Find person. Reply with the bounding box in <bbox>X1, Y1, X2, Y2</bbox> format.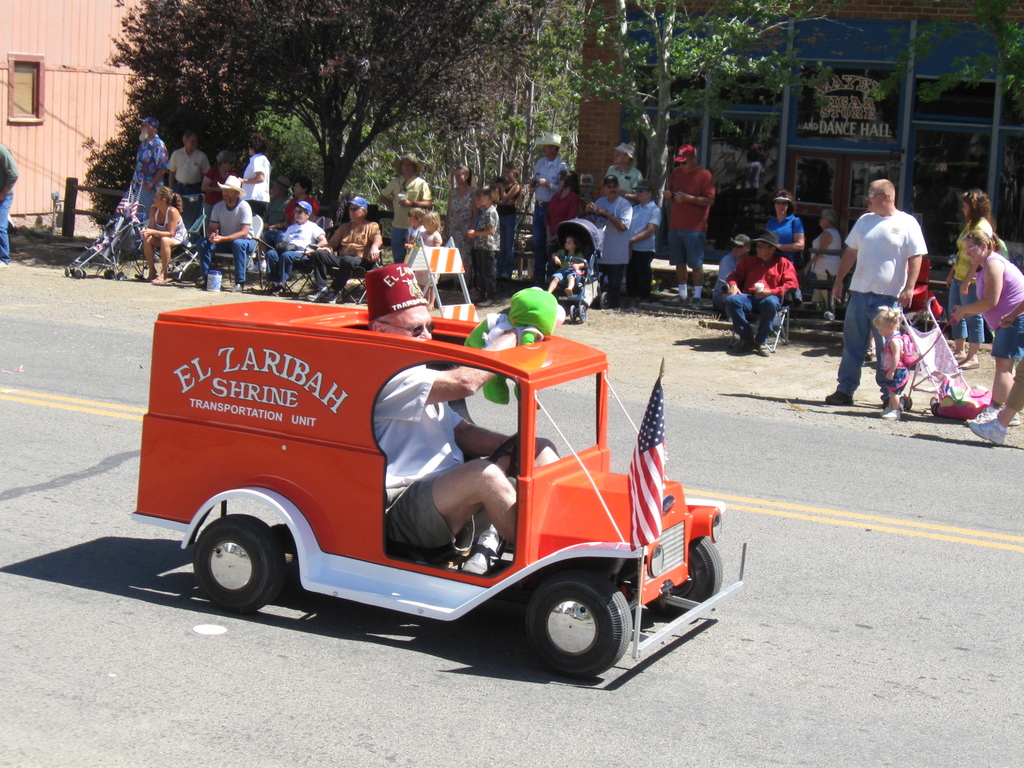
<bbox>847, 170, 934, 415</bbox>.
